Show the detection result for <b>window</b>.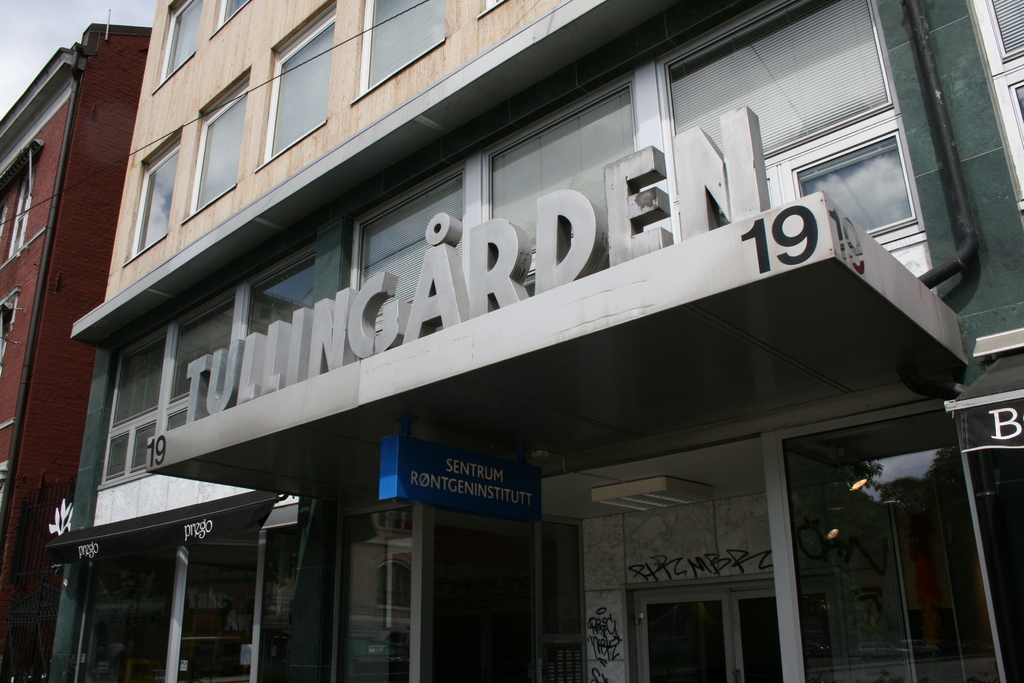
left=129, top=152, right=179, bottom=245.
